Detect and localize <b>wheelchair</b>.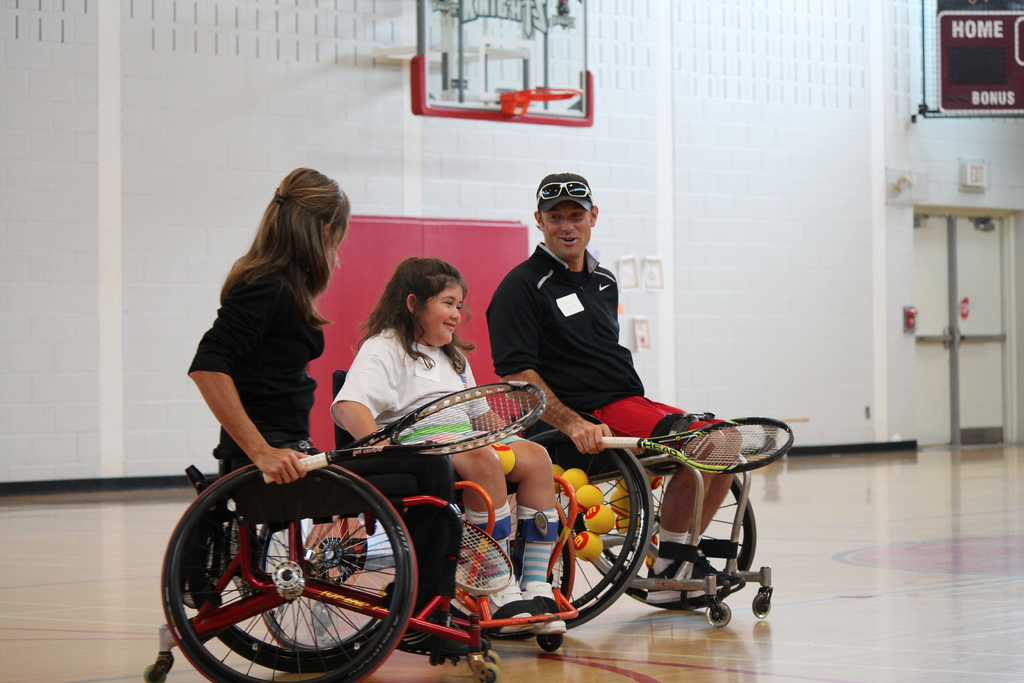
Localized at Rect(141, 452, 501, 682).
